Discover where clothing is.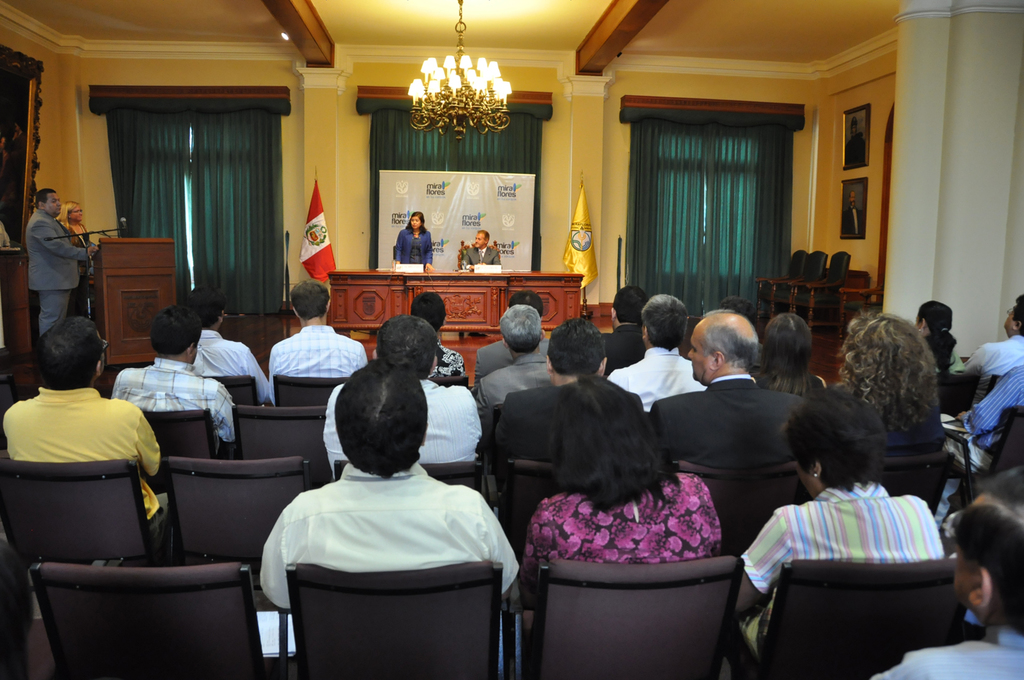
Discovered at 108 358 237 443.
